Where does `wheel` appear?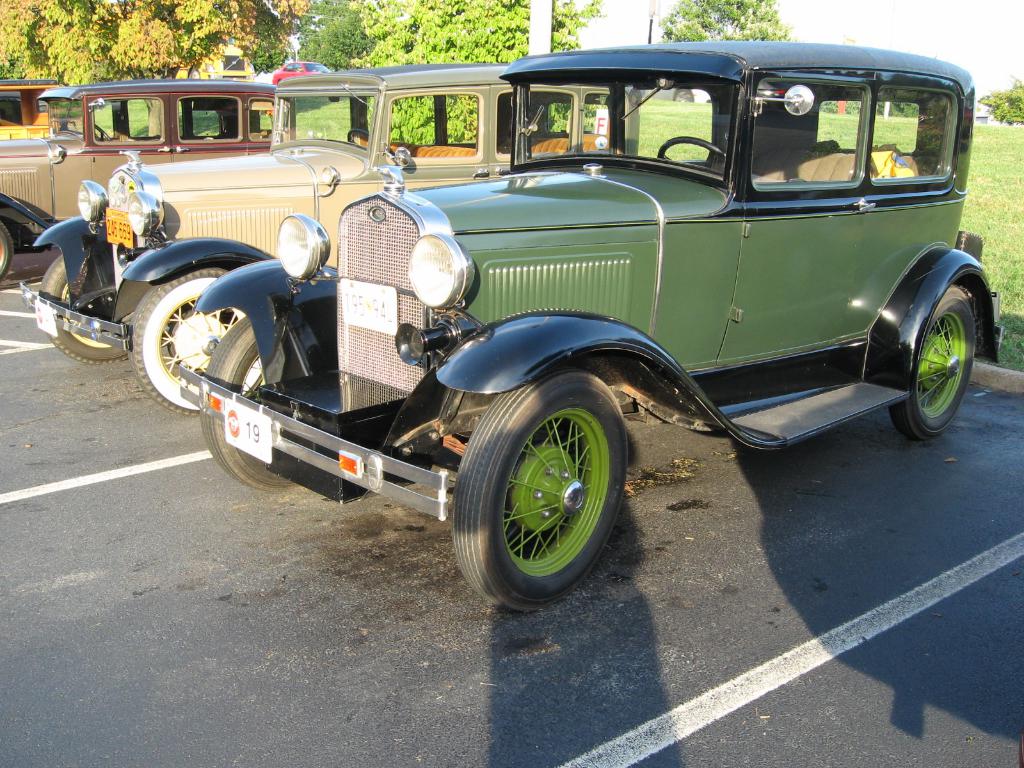
Appears at x1=899, y1=277, x2=986, y2=447.
